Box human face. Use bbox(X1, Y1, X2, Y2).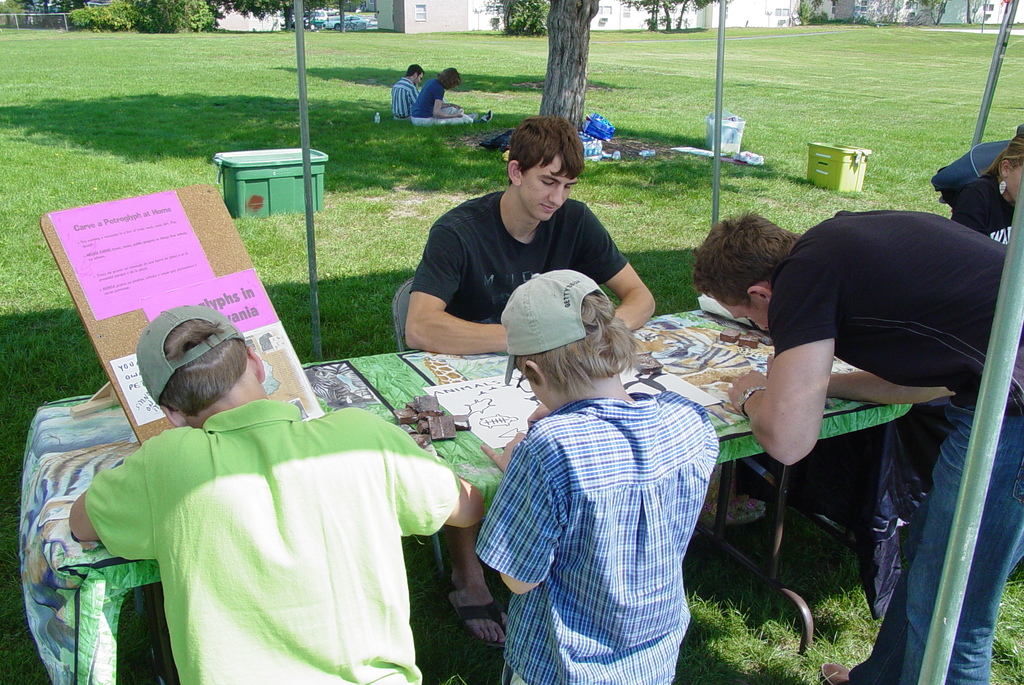
bbox(522, 155, 579, 223).
